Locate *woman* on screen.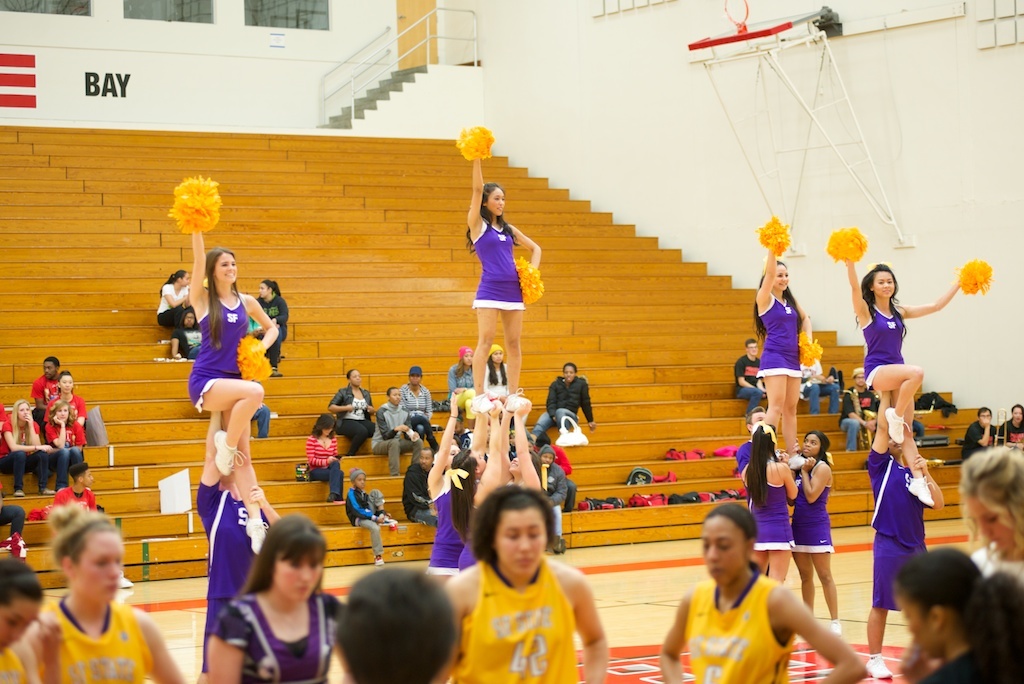
On screen at 499,402,543,501.
